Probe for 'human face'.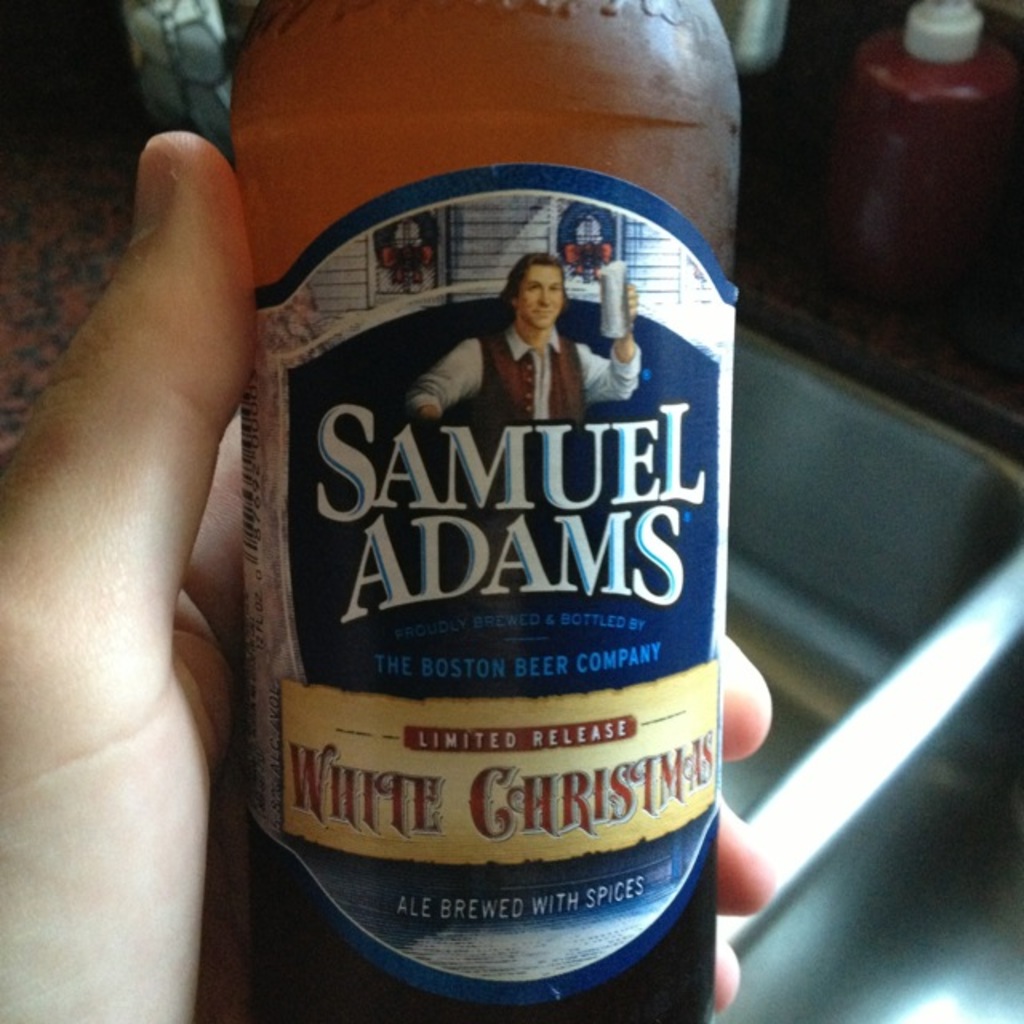
Probe result: 515, 262, 566, 331.
